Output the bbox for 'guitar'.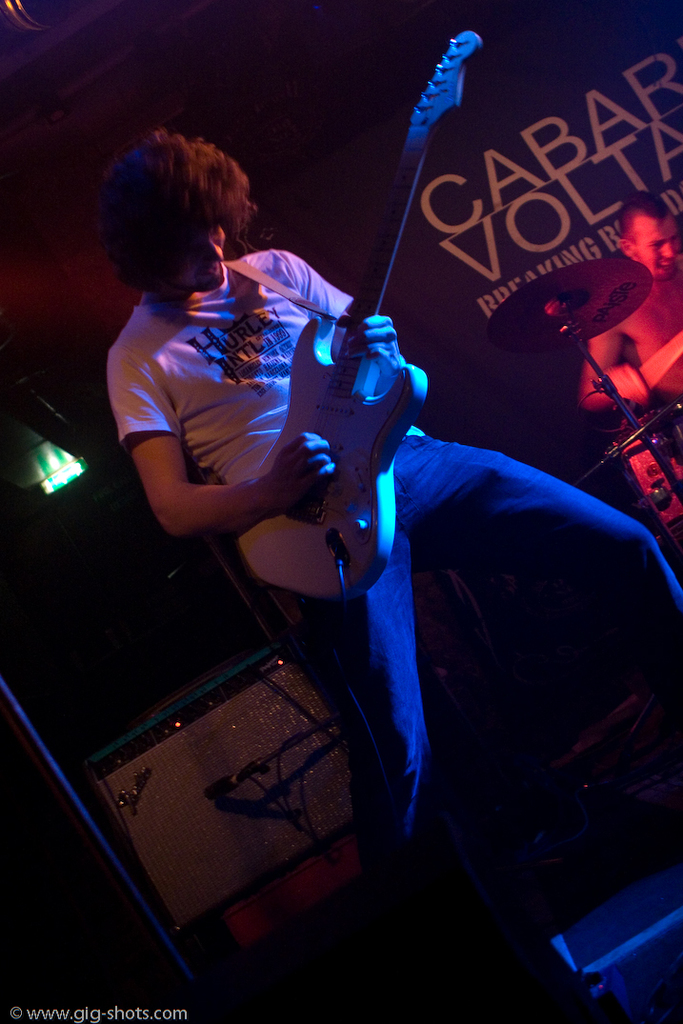
[228,27,488,598].
